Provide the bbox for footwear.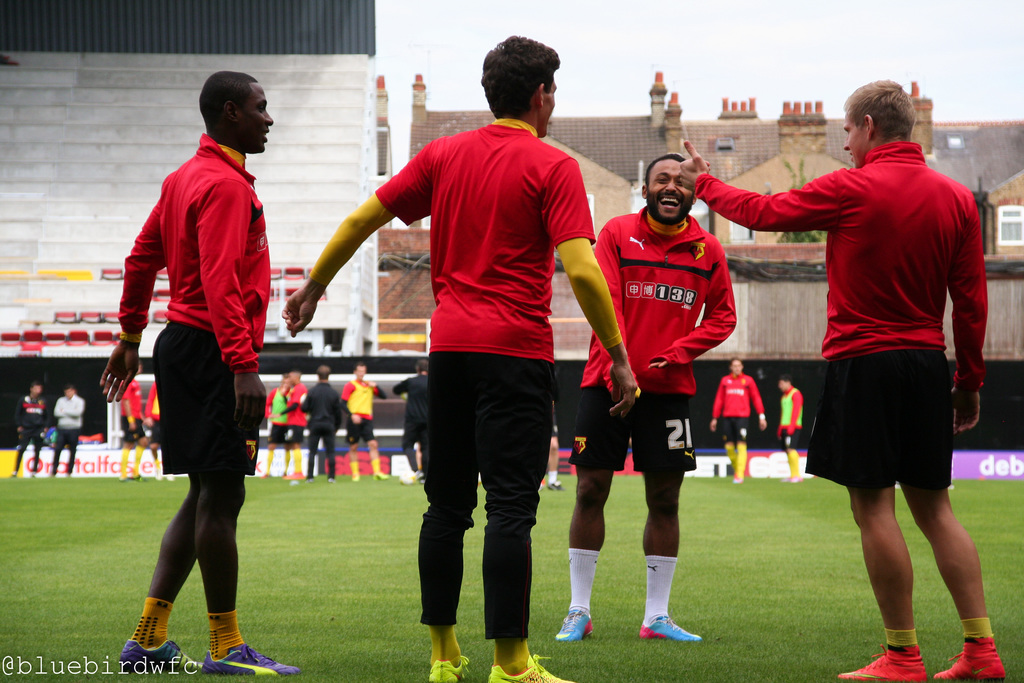
[372, 468, 388, 483].
